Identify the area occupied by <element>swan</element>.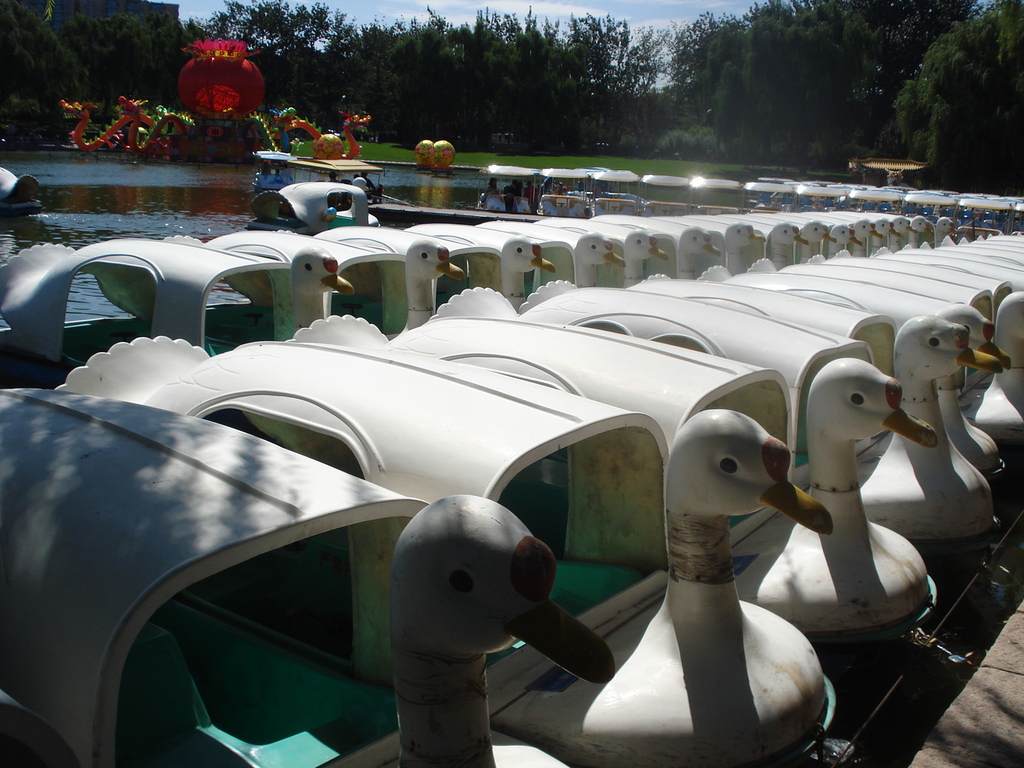
Area: 888, 214, 918, 252.
